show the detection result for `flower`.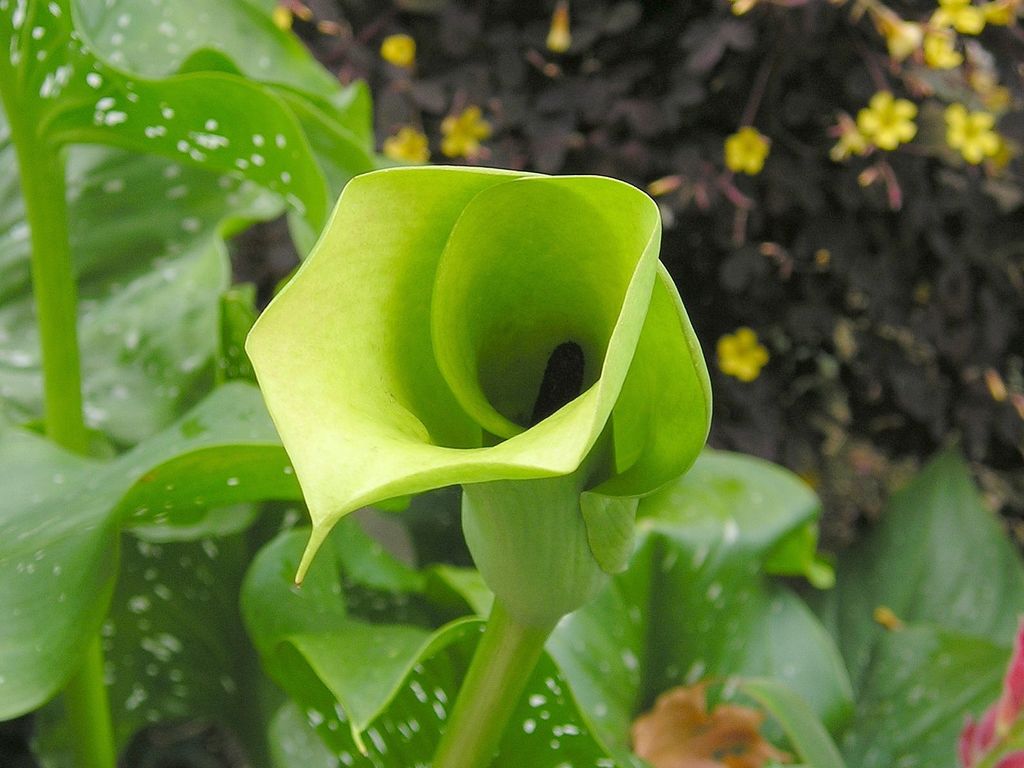
[382,35,419,66].
